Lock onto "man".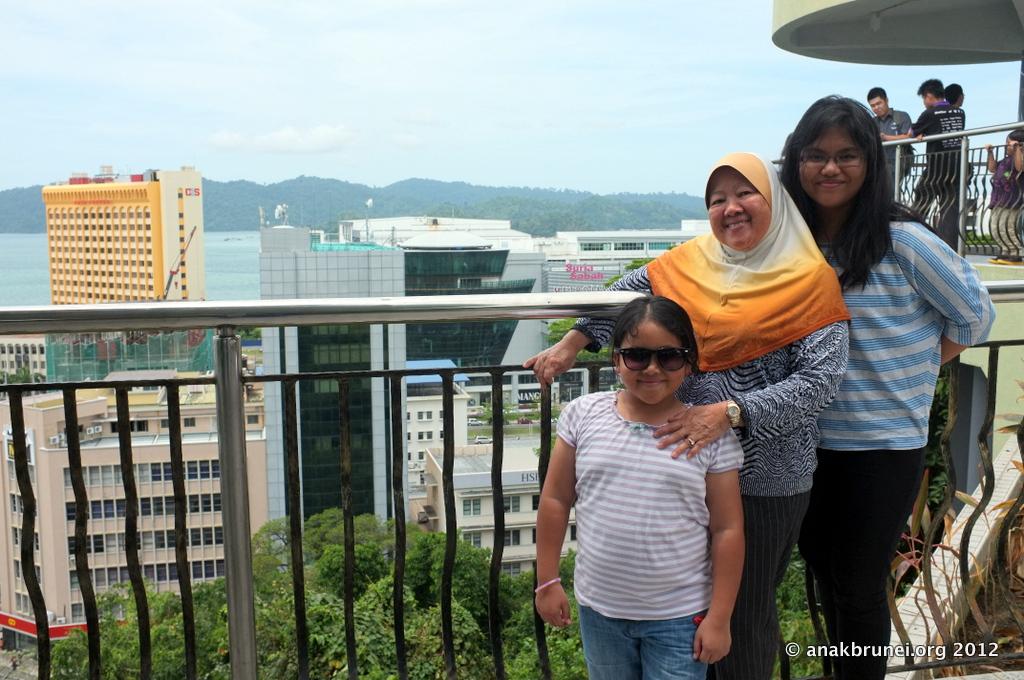
Locked: (908, 79, 962, 256).
